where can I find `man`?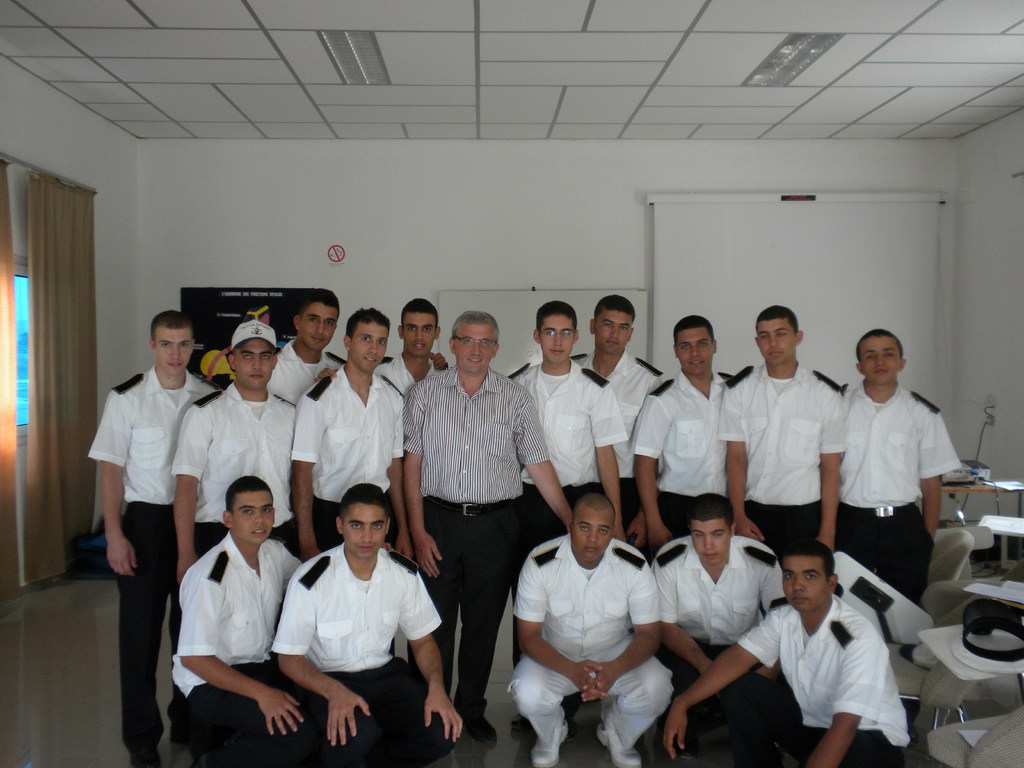
You can find it at box=[265, 290, 346, 401].
